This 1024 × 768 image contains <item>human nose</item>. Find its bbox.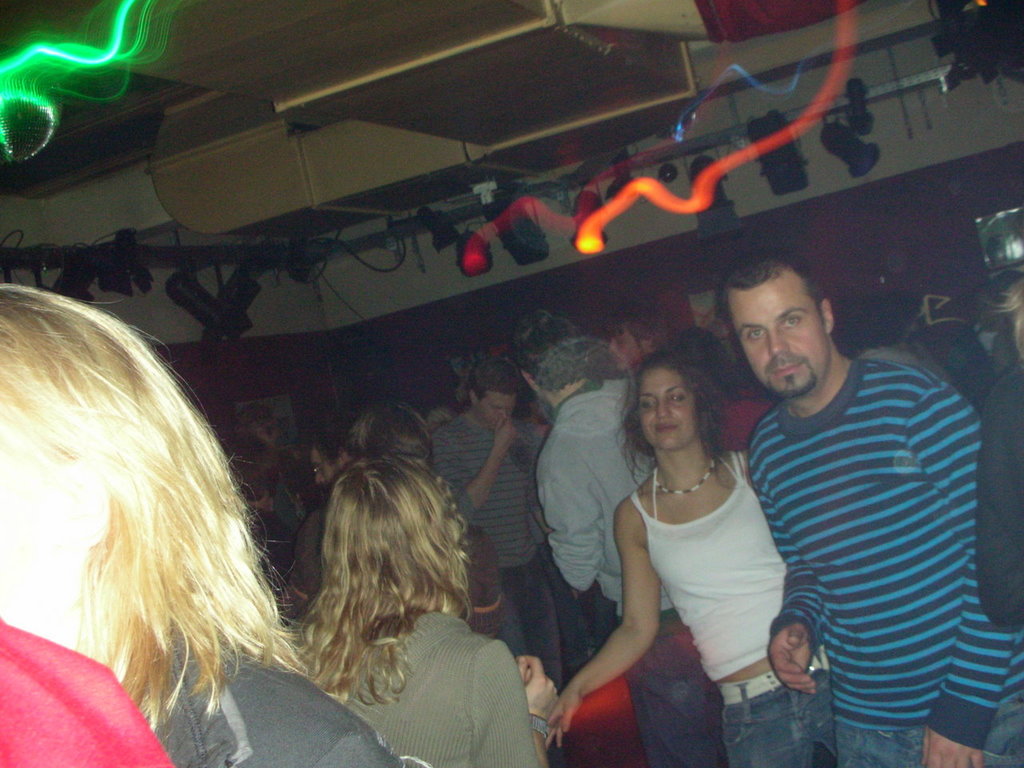
l=610, t=342, r=619, b=354.
